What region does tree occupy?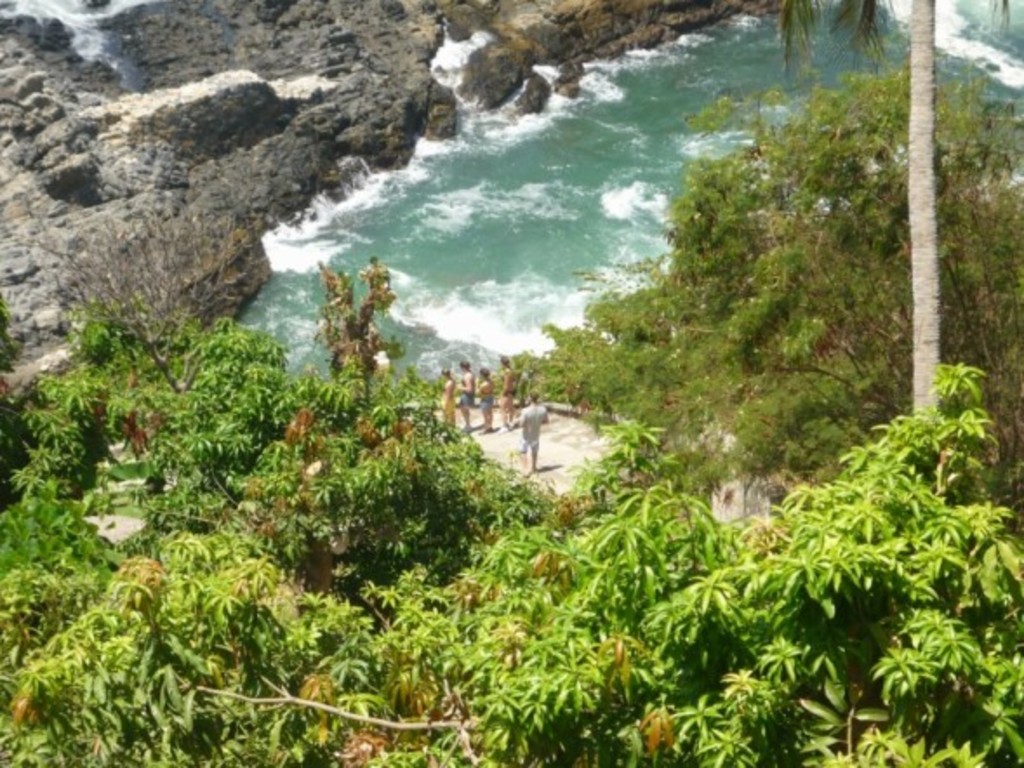
bbox(774, 0, 1017, 490).
